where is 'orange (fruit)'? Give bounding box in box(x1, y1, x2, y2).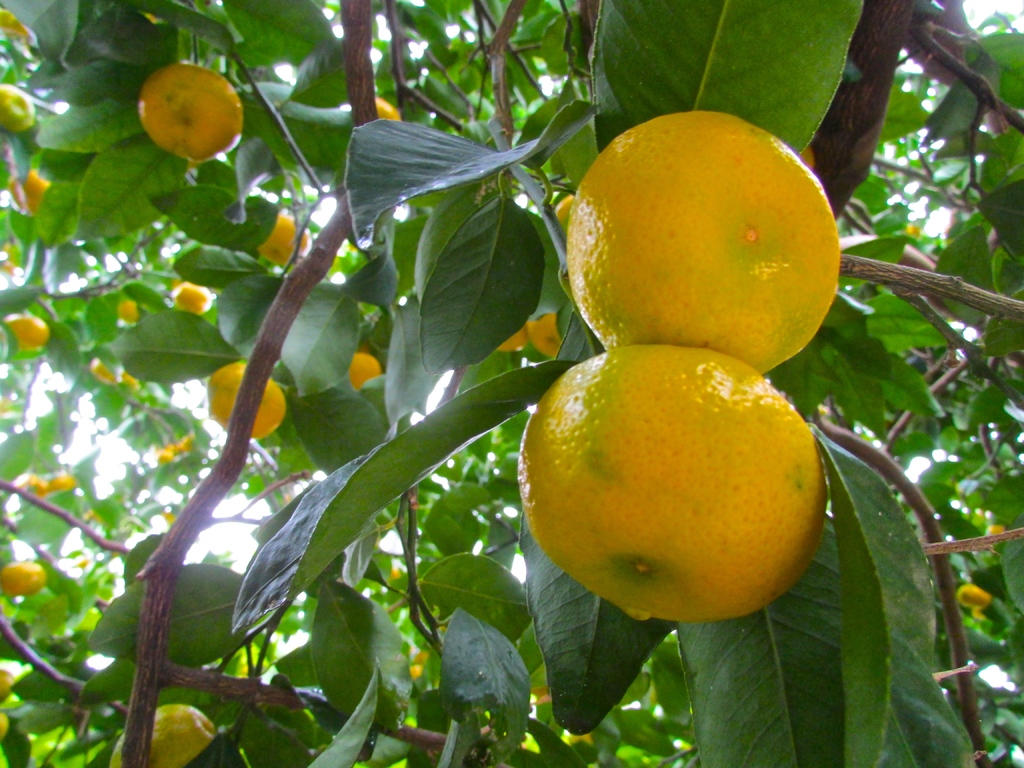
box(87, 347, 117, 387).
